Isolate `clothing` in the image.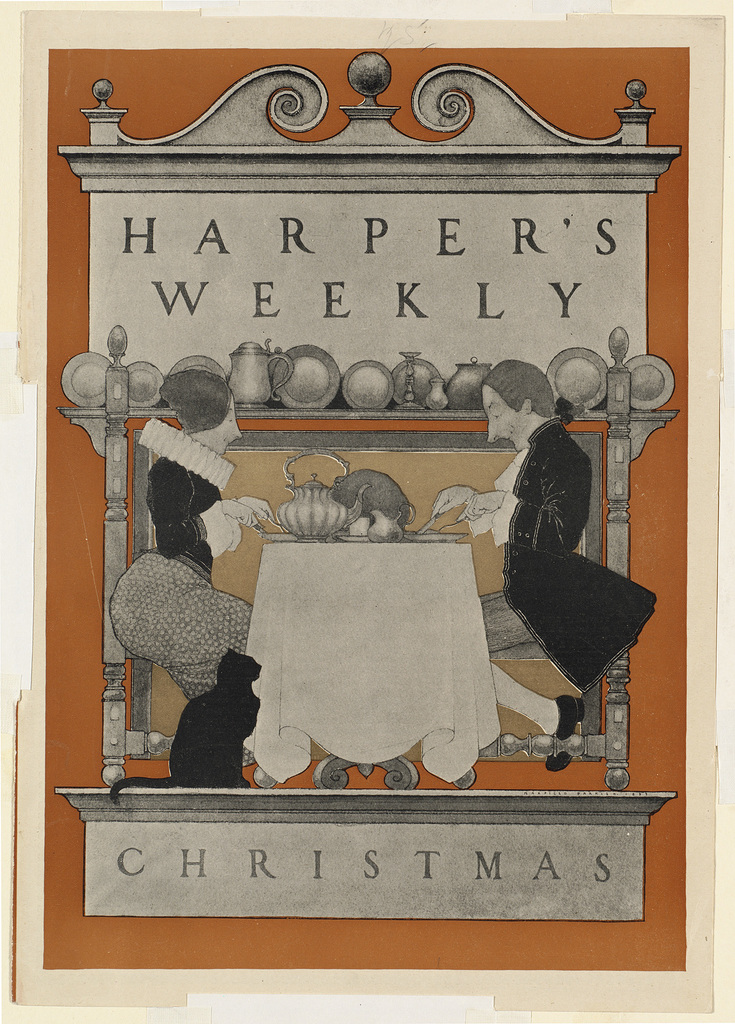
Isolated region: (left=471, top=365, right=627, bottom=736).
